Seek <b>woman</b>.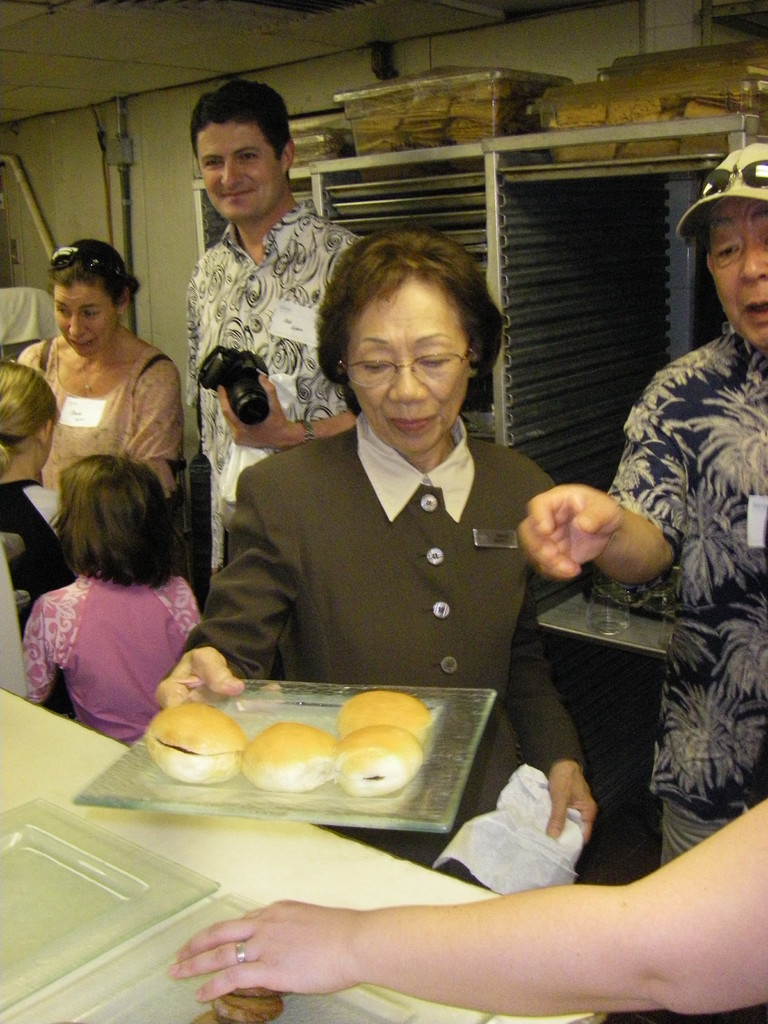
<box>23,235,184,497</box>.
